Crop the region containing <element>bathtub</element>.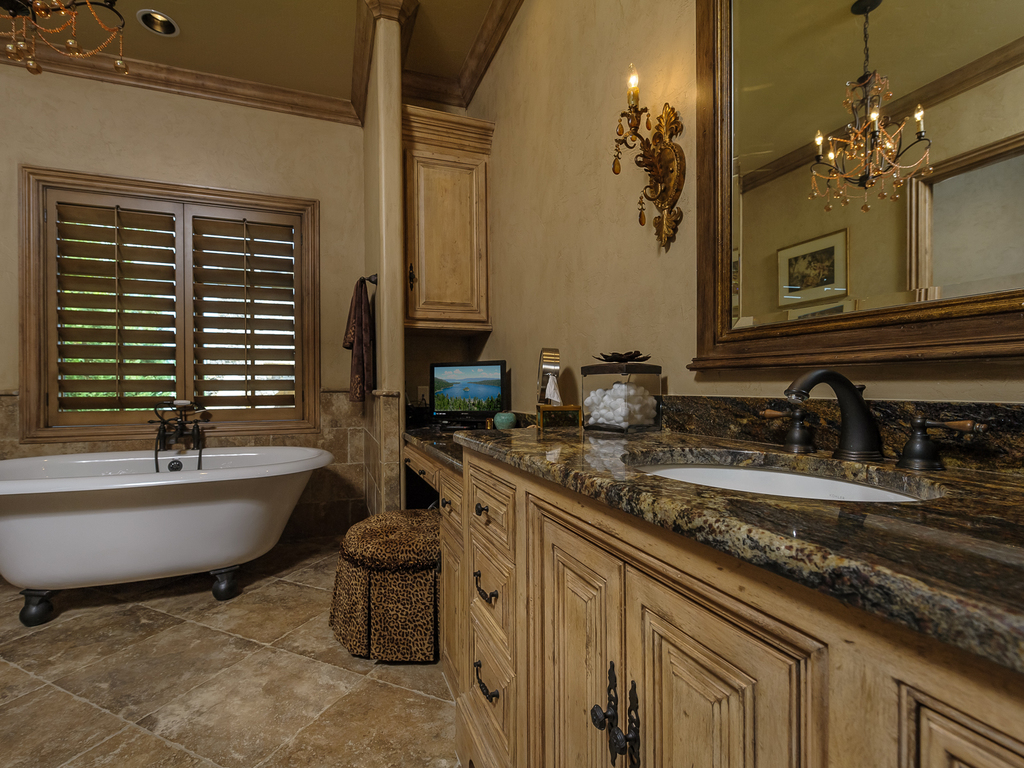
Crop region: rect(0, 413, 335, 628).
